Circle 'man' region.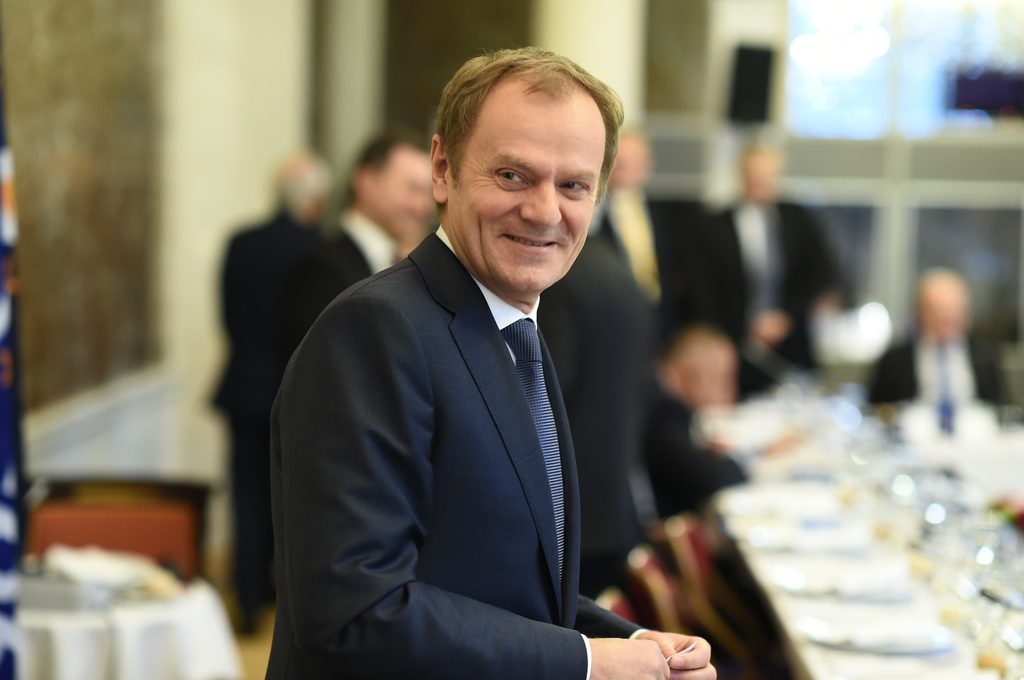
Region: (588,139,706,322).
